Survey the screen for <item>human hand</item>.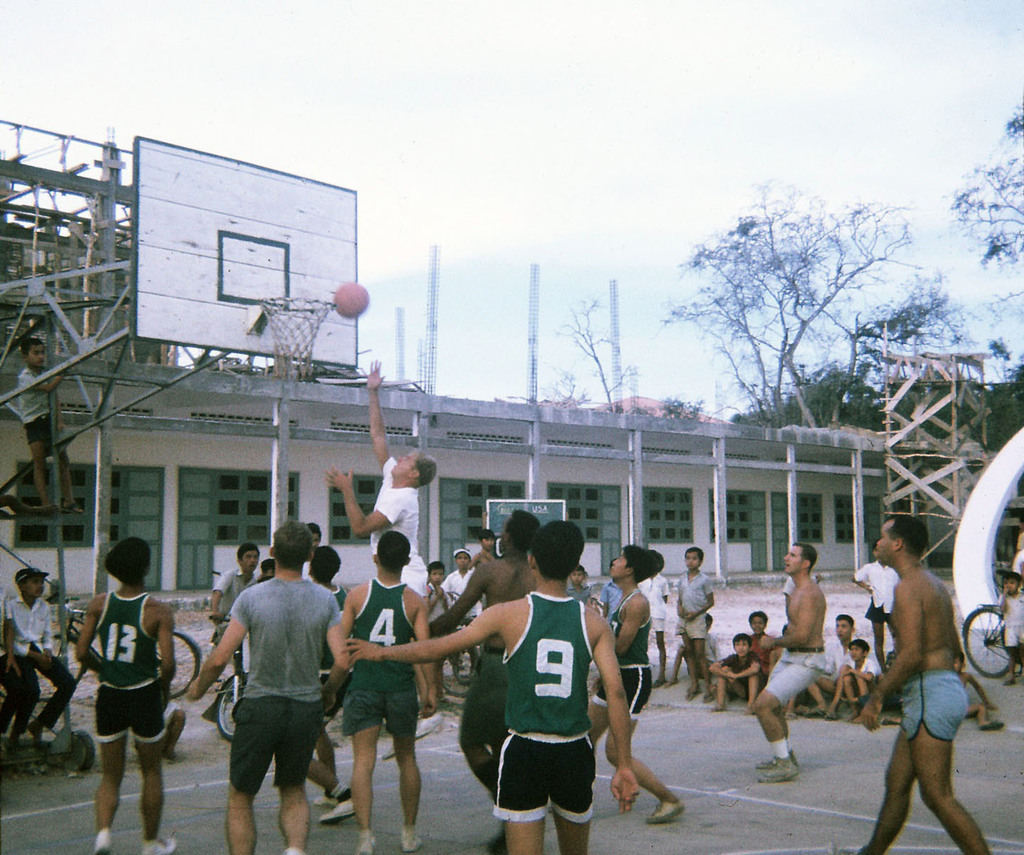
Survey found: l=417, t=695, r=430, b=722.
